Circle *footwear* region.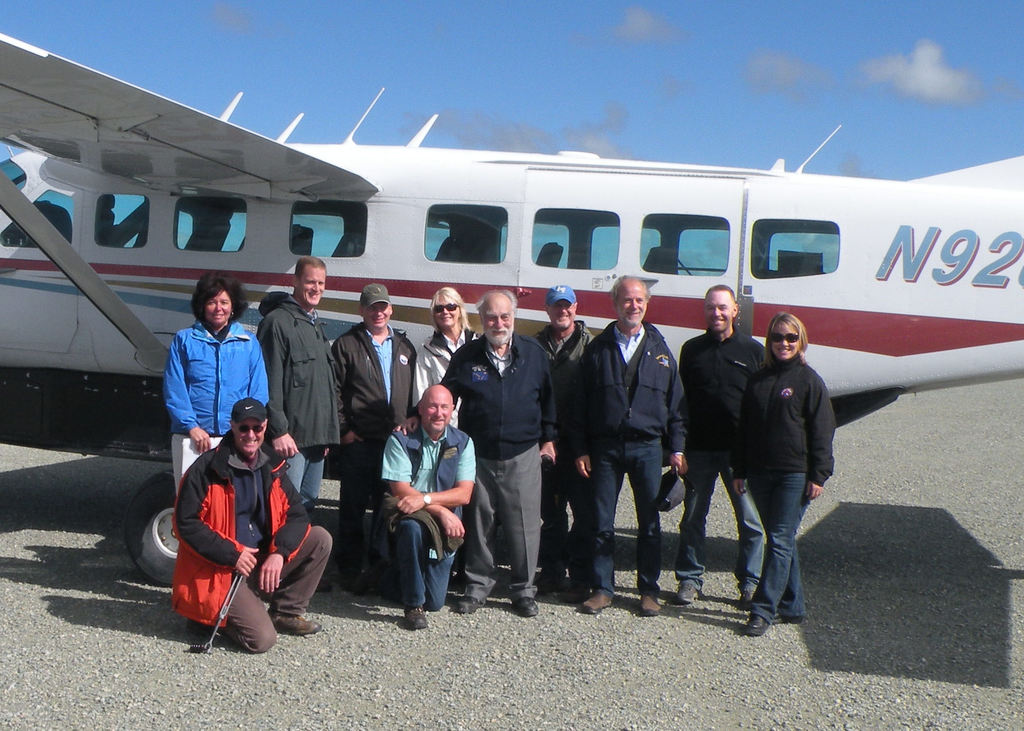
Region: l=270, t=606, r=328, b=634.
